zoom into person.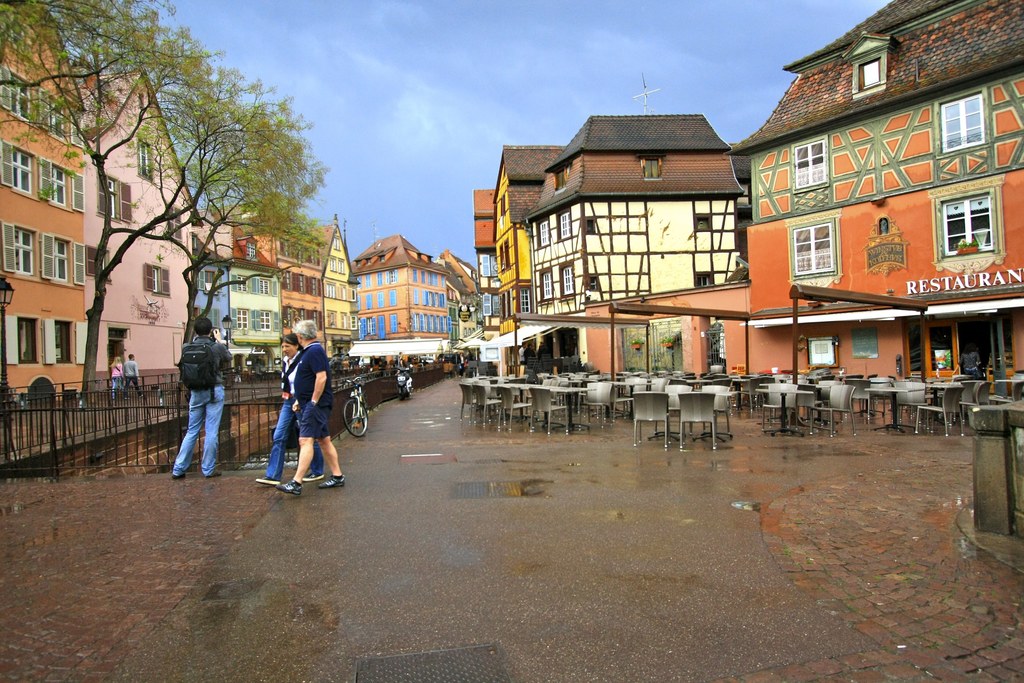
Zoom target: detection(173, 317, 220, 484).
